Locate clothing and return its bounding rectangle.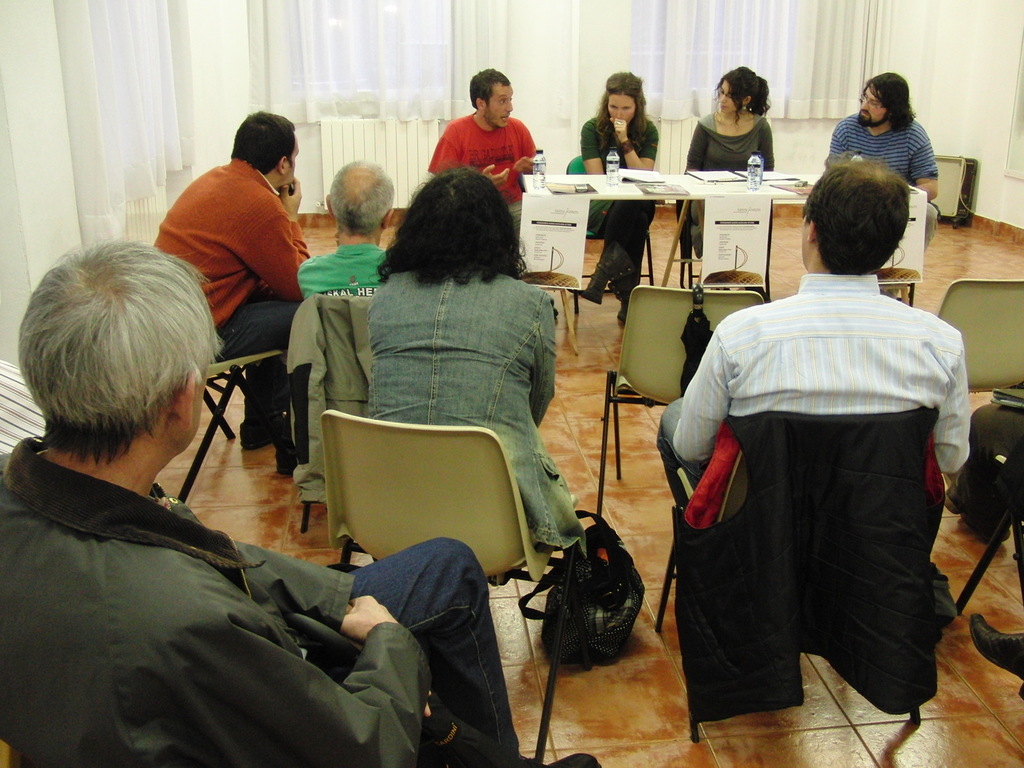
x1=0 y1=436 x2=528 y2=767.
